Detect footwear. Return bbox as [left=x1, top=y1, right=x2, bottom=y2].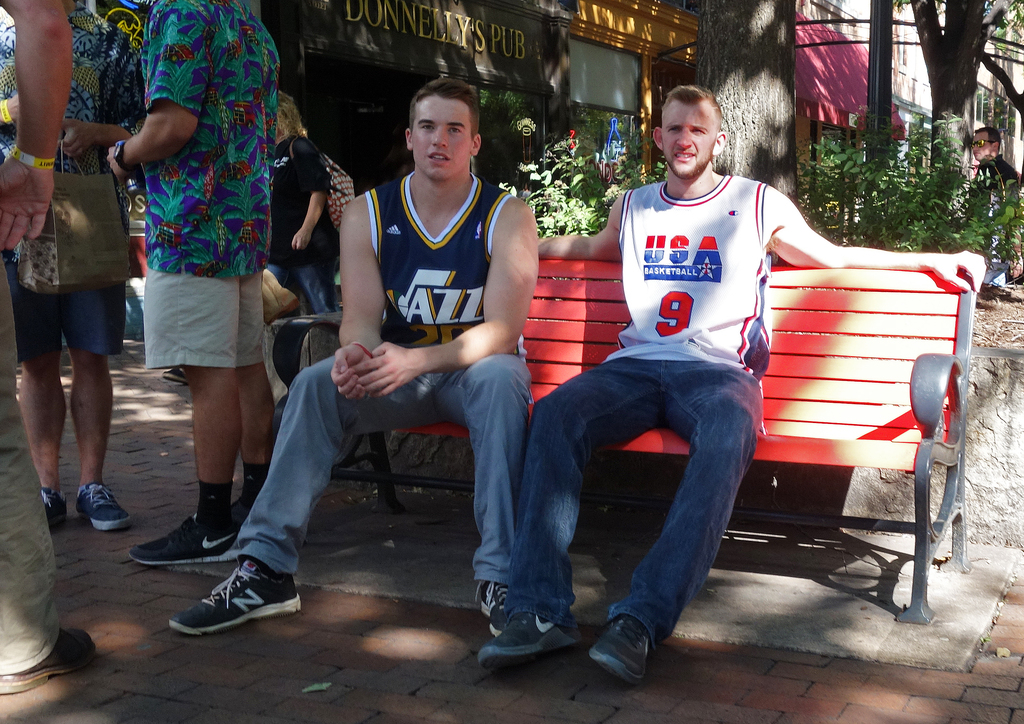
[left=477, top=581, right=504, bottom=632].
